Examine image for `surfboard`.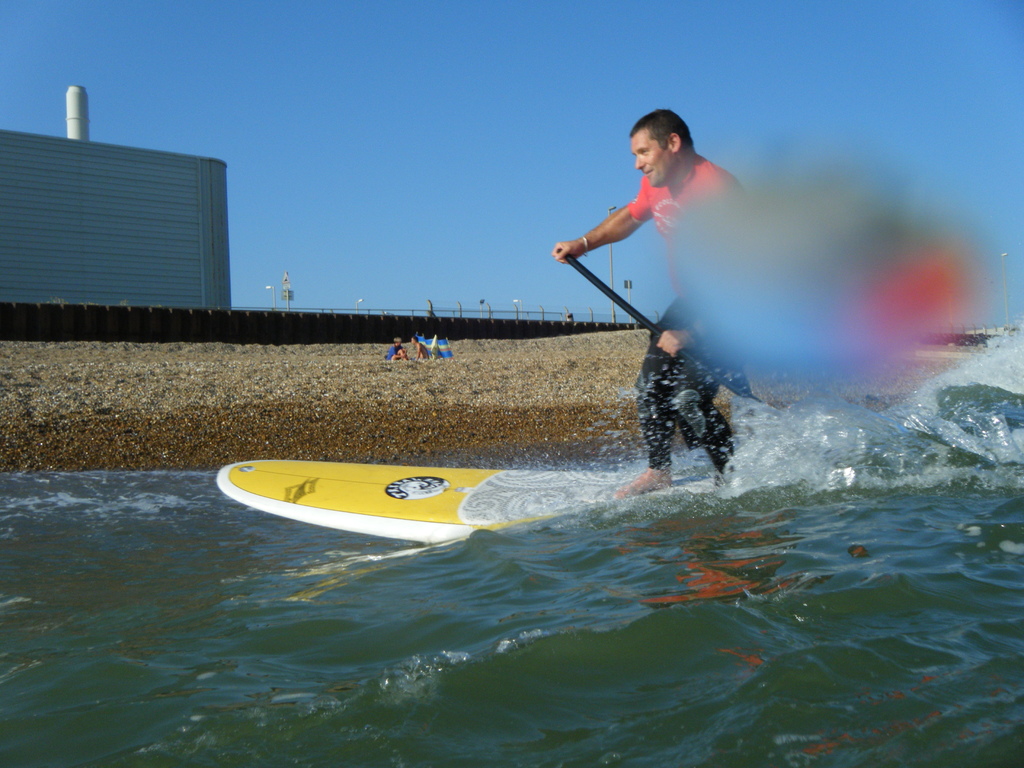
Examination result: (212, 460, 700, 548).
